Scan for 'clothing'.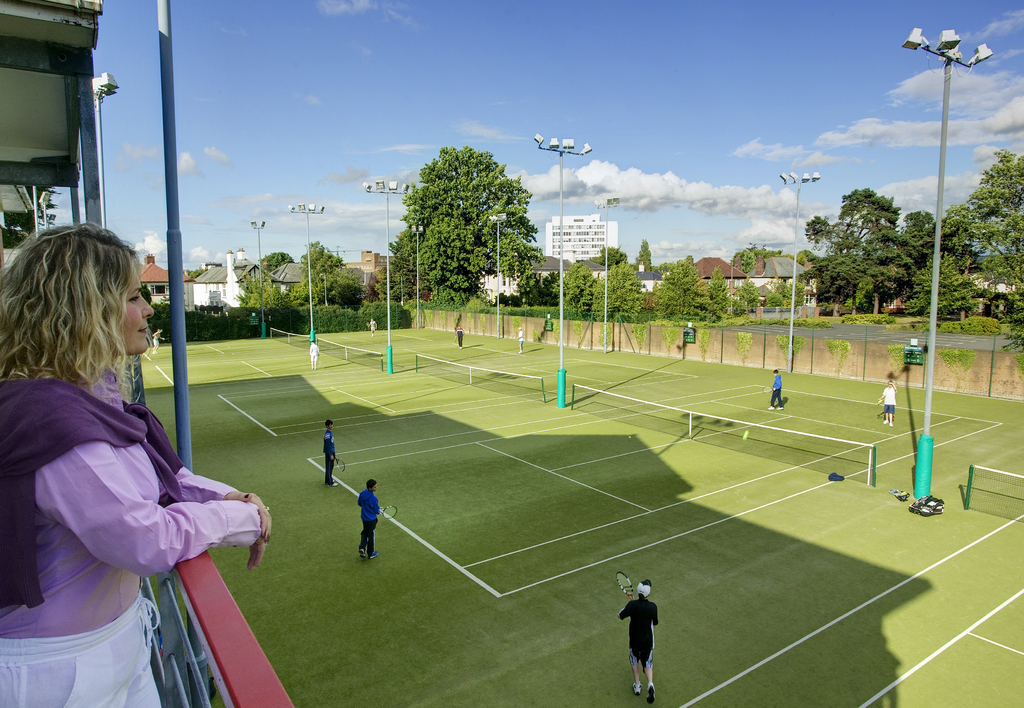
Scan result: [x1=354, y1=489, x2=381, y2=558].
